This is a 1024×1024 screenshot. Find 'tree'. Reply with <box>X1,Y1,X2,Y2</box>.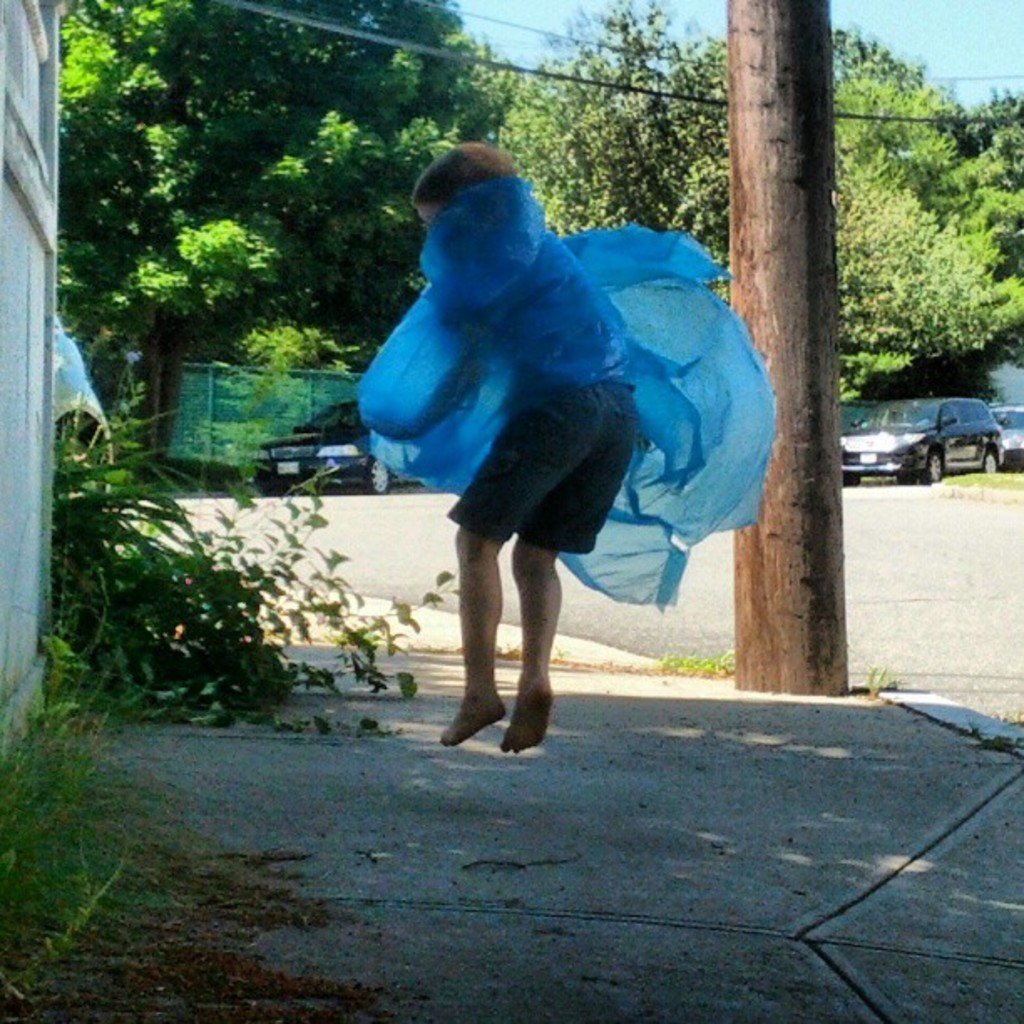
<box>494,2,731,281</box>.
